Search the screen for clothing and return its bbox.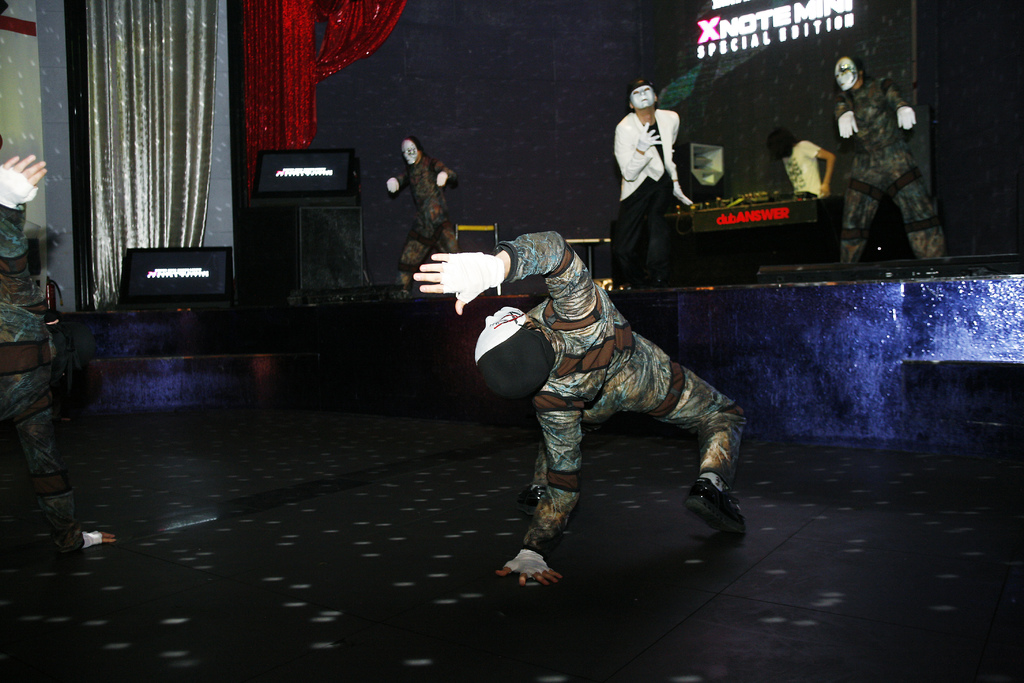
Found: BBox(611, 105, 696, 314).
